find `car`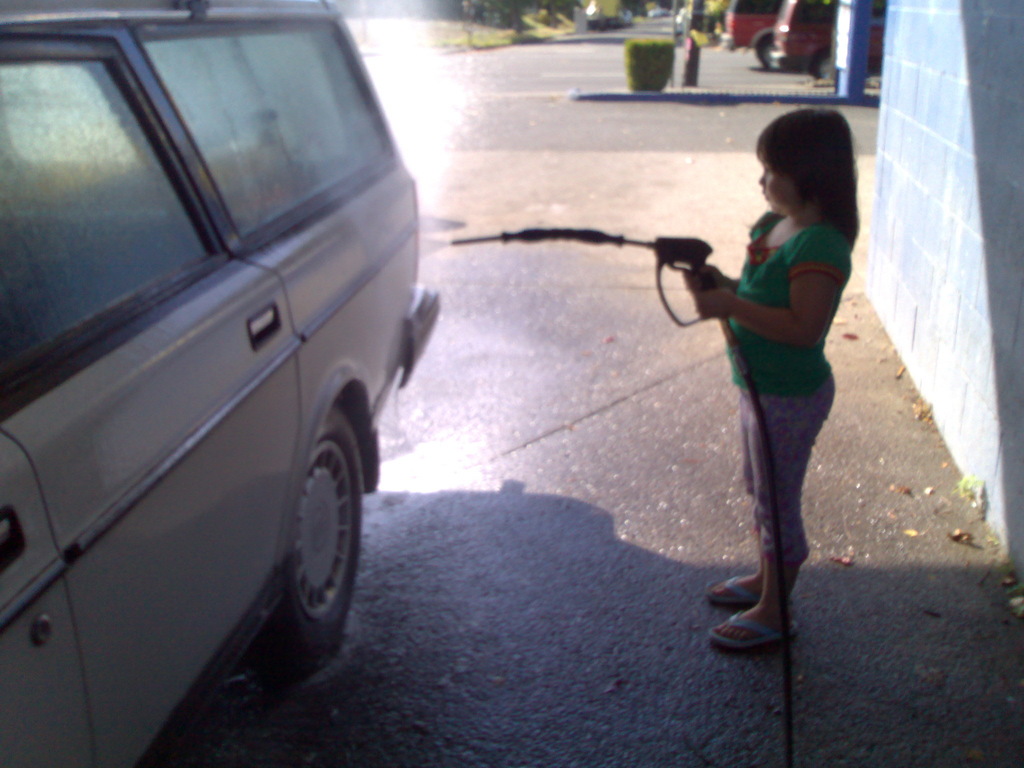
766,0,891,81
